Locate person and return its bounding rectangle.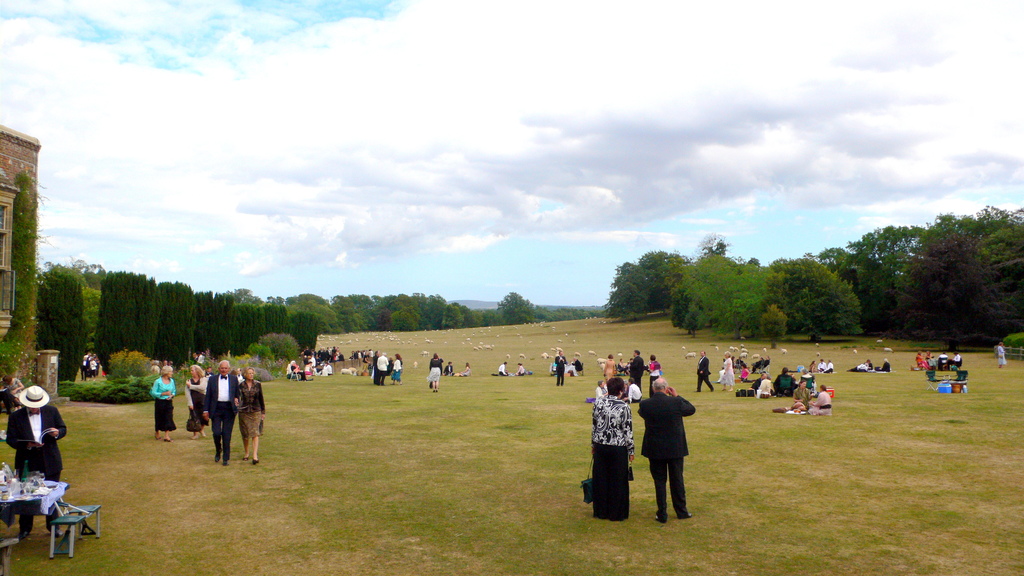
bbox(824, 358, 835, 372).
